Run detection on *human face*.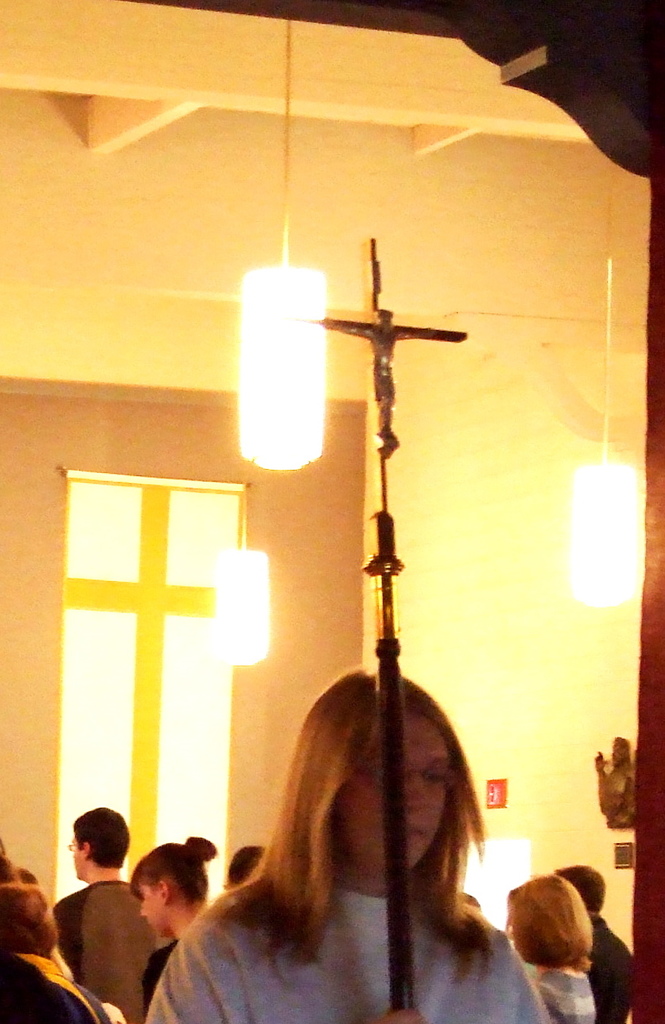
Result: region(342, 719, 442, 874).
